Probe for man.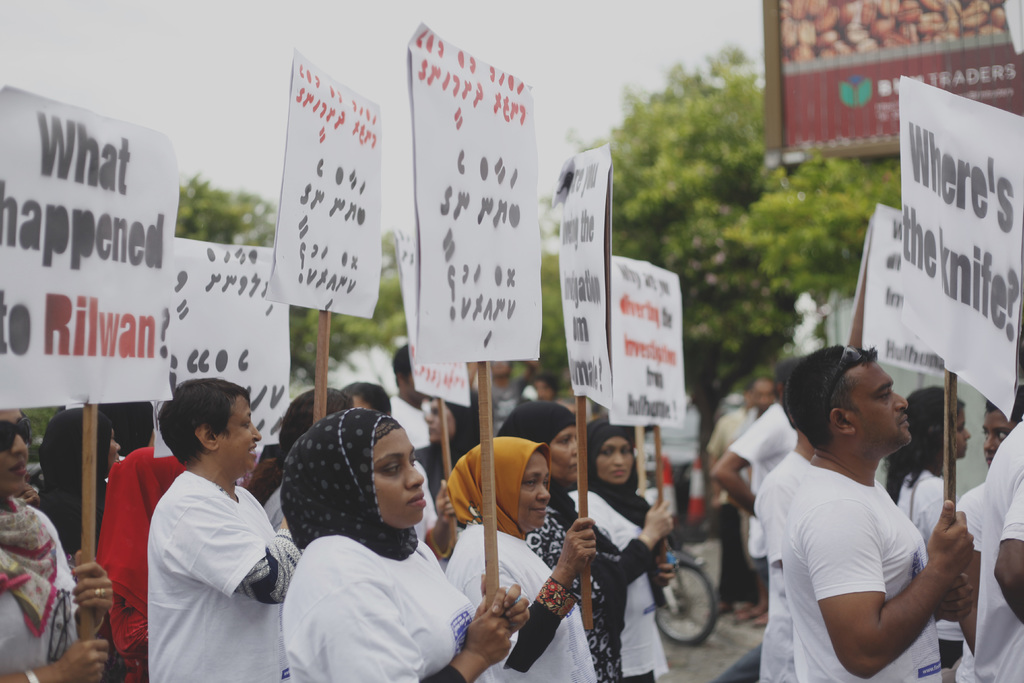
Probe result: bbox(760, 361, 817, 682).
